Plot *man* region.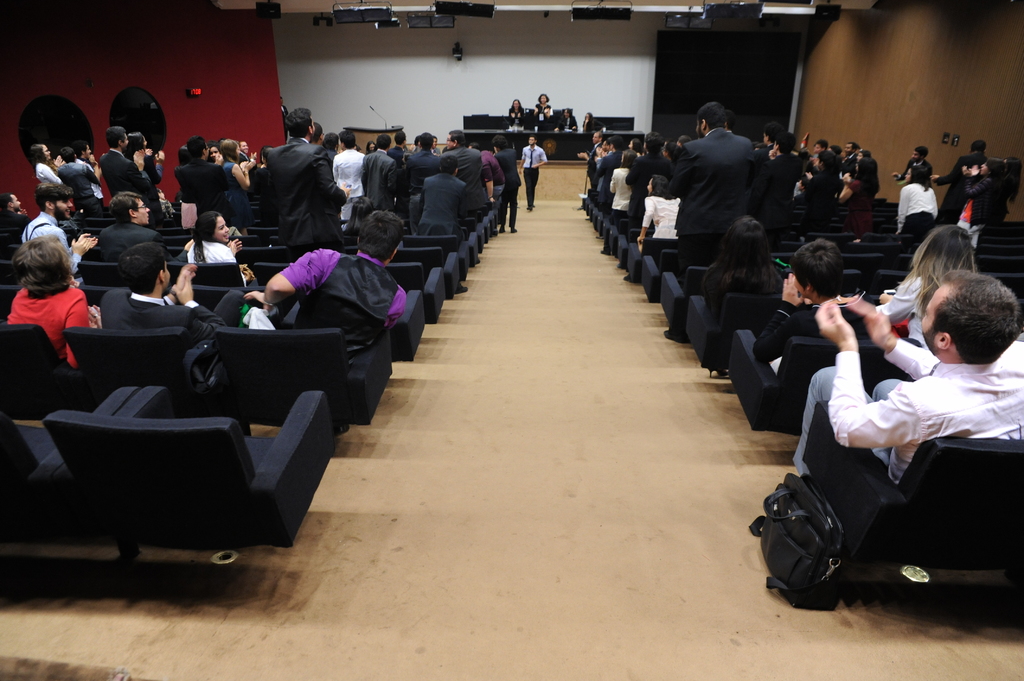
Plotted at (x1=360, y1=136, x2=400, y2=213).
